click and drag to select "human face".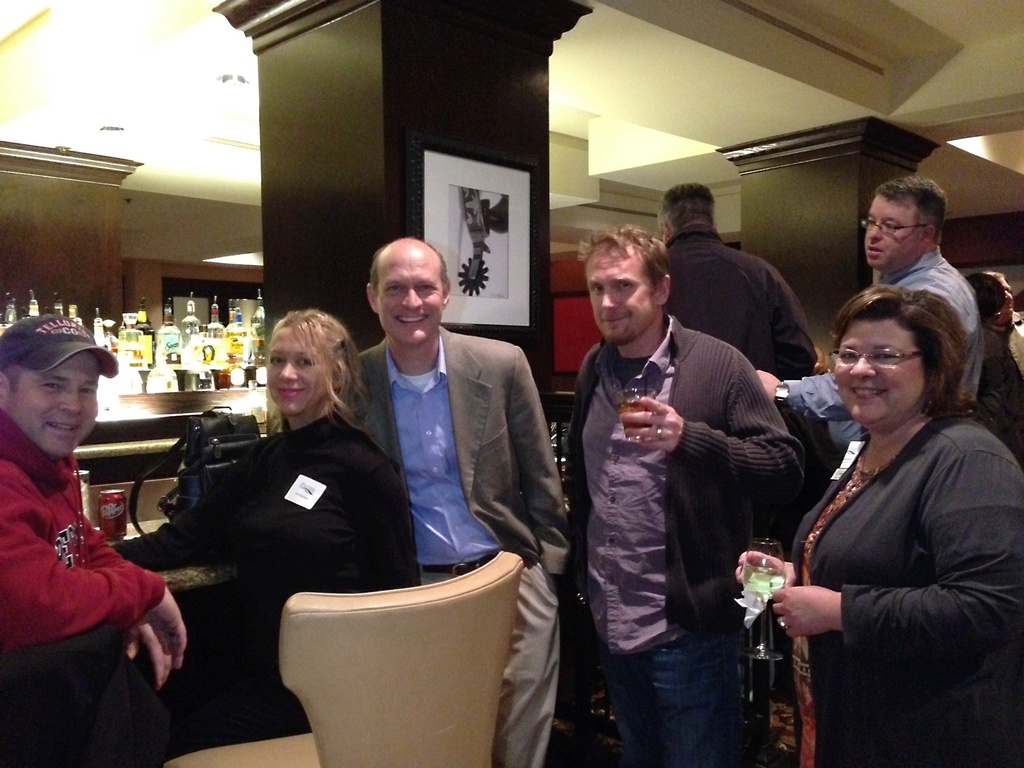
Selection: box=[586, 241, 655, 353].
